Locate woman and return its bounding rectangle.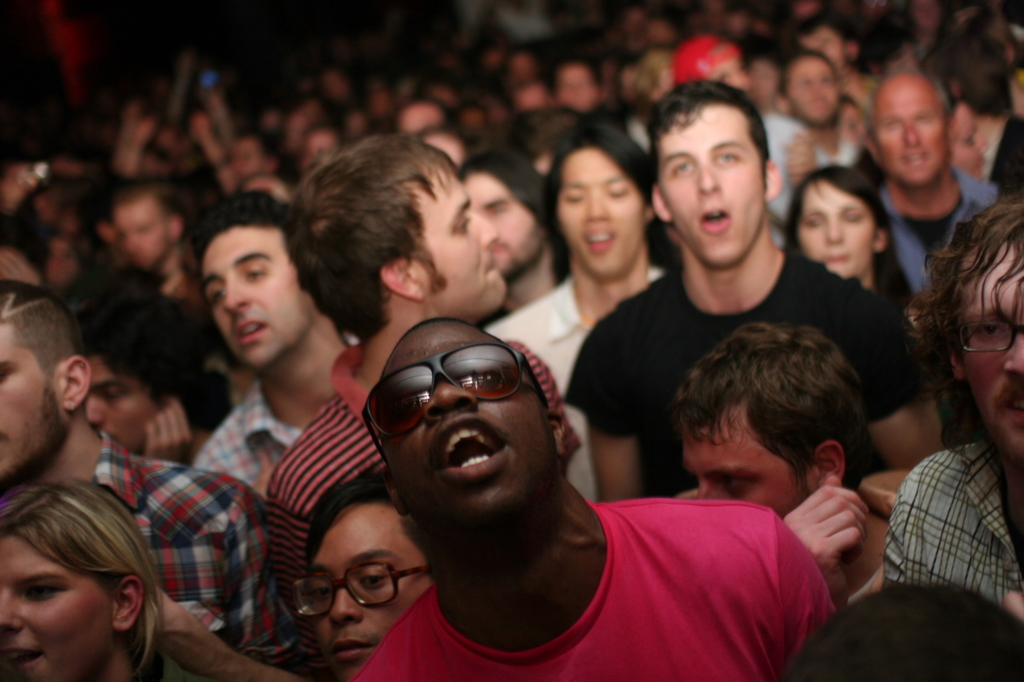
x1=0, y1=477, x2=162, y2=681.
